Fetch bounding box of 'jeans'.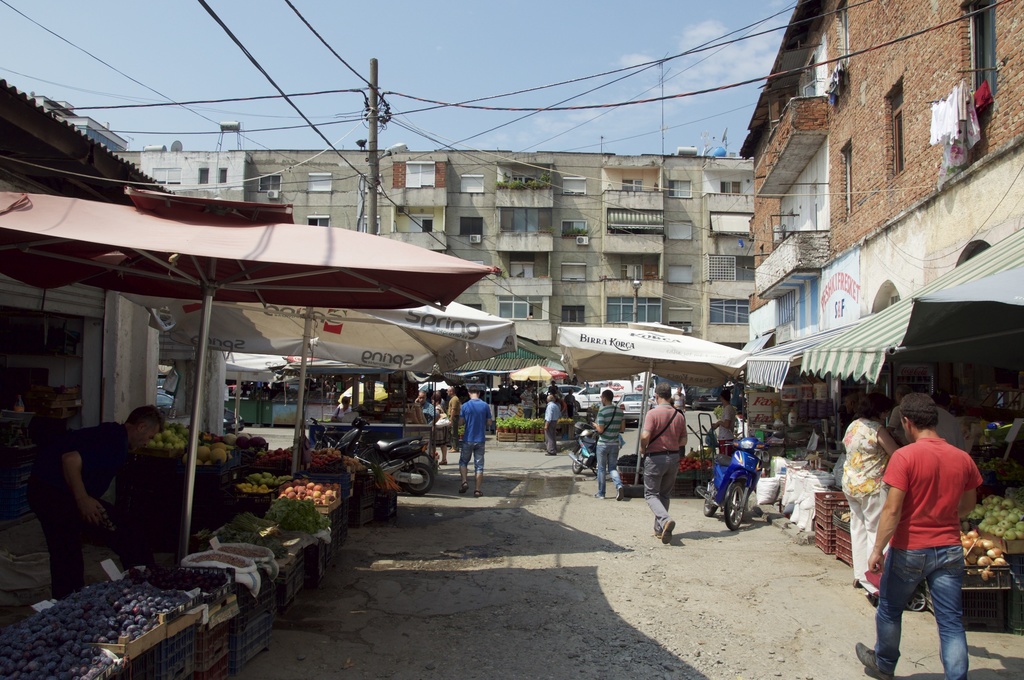
Bbox: [590, 439, 620, 499].
